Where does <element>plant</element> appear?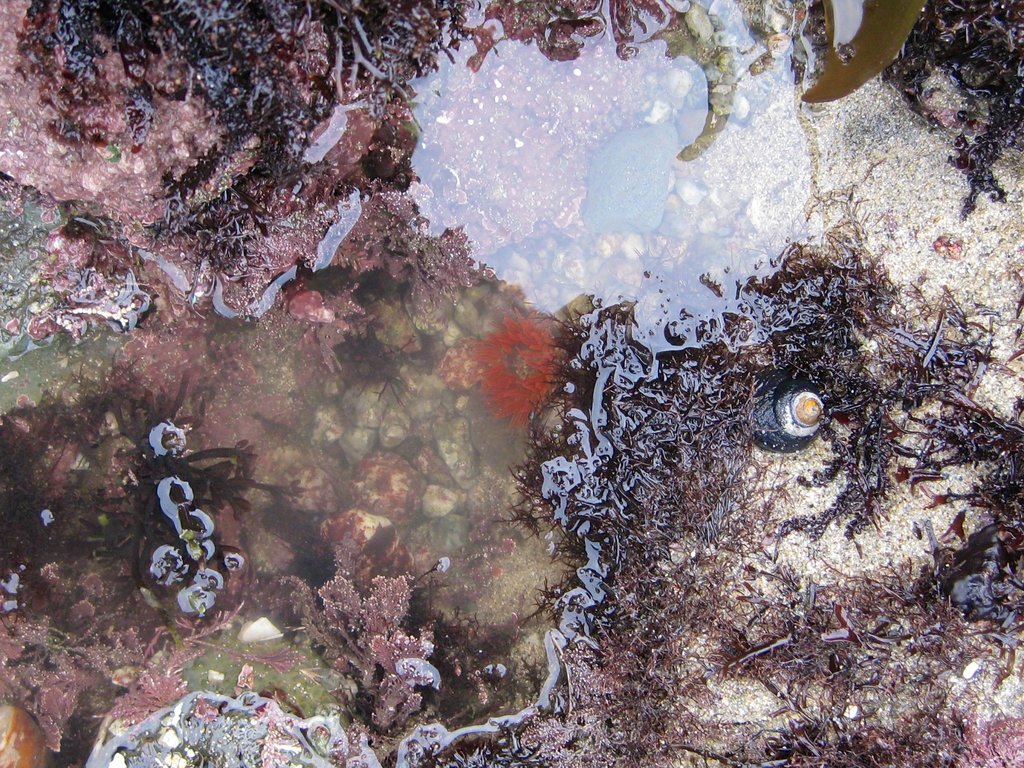
Appears at <bbox>0, 0, 1023, 764</bbox>.
